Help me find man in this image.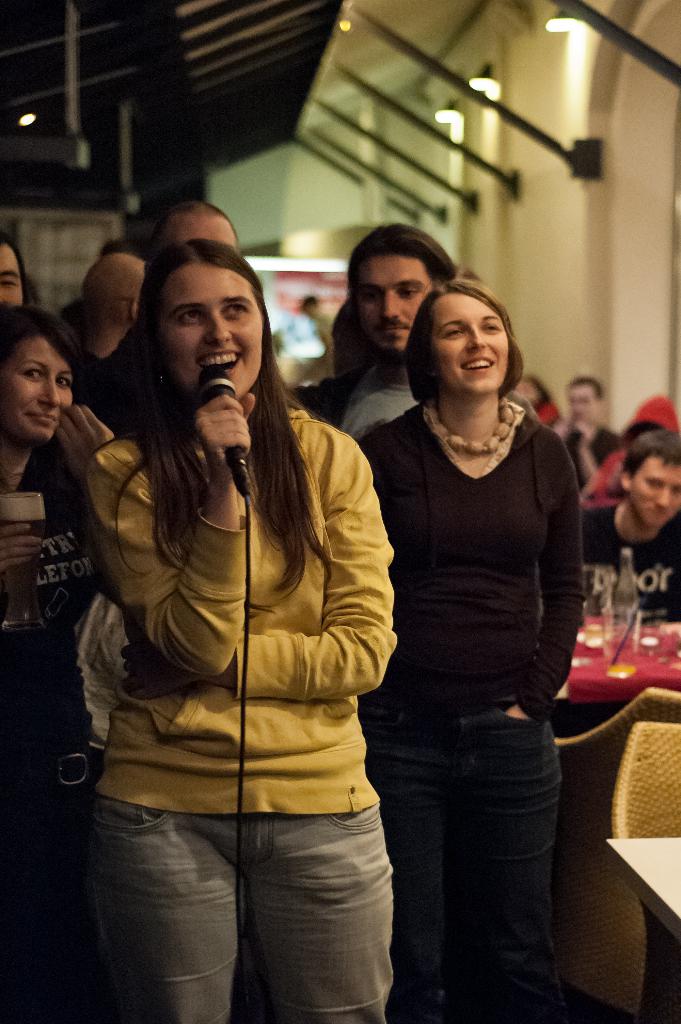
Found it: {"x1": 291, "y1": 219, "x2": 454, "y2": 450}.
